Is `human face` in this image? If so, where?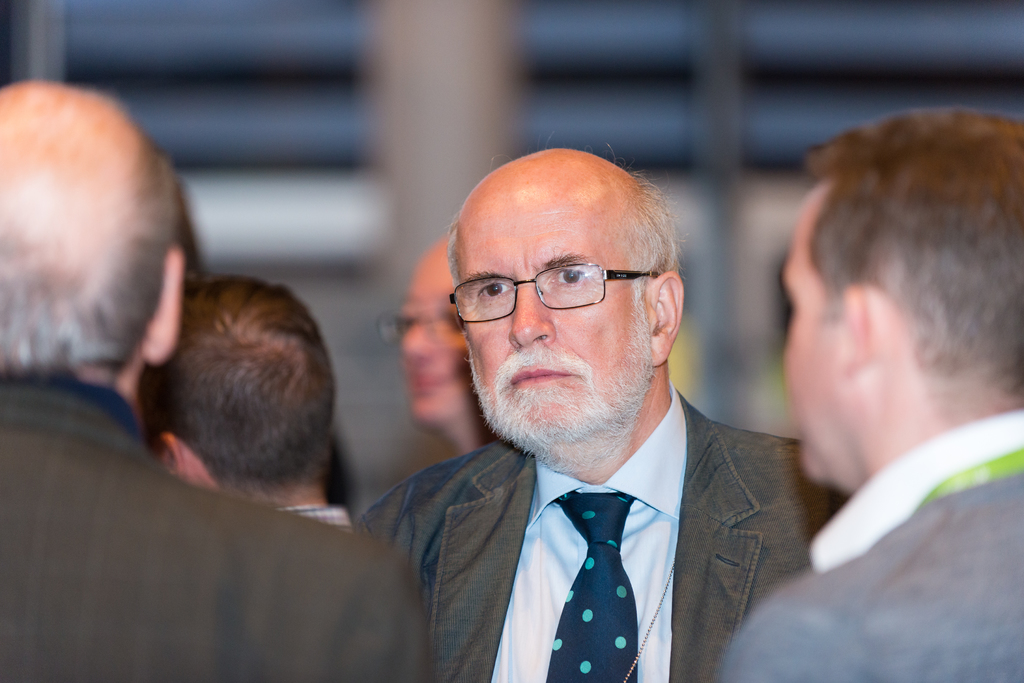
Yes, at {"left": 402, "top": 263, "right": 467, "bottom": 428}.
